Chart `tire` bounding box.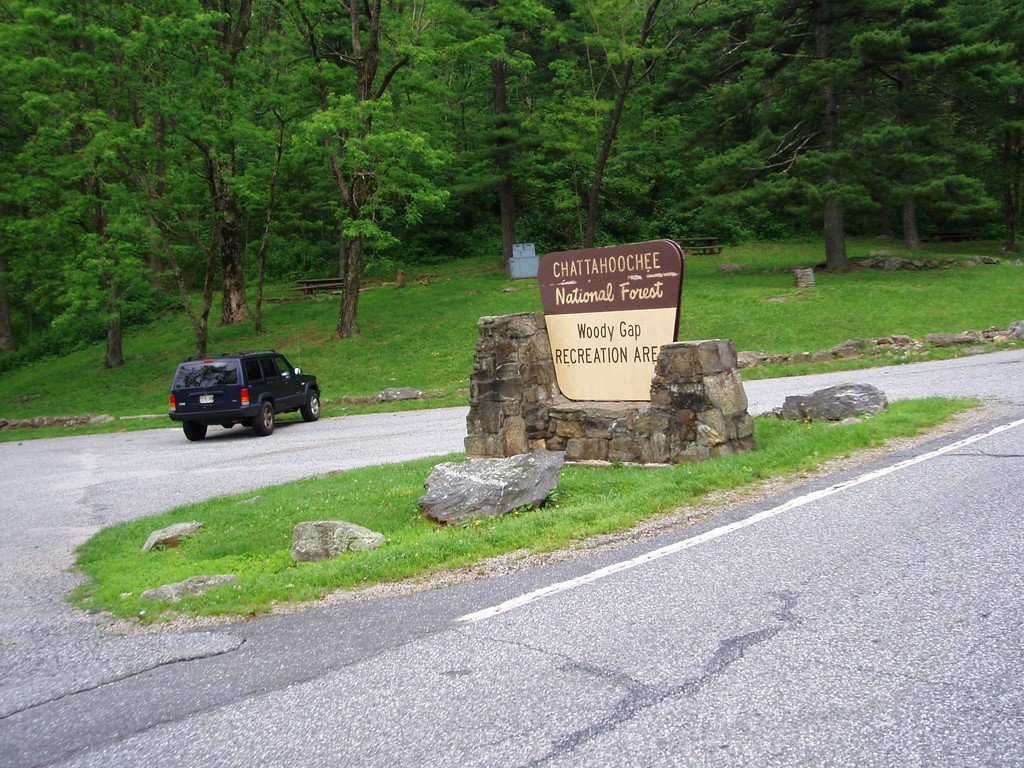
Charted: bbox=(181, 424, 207, 443).
